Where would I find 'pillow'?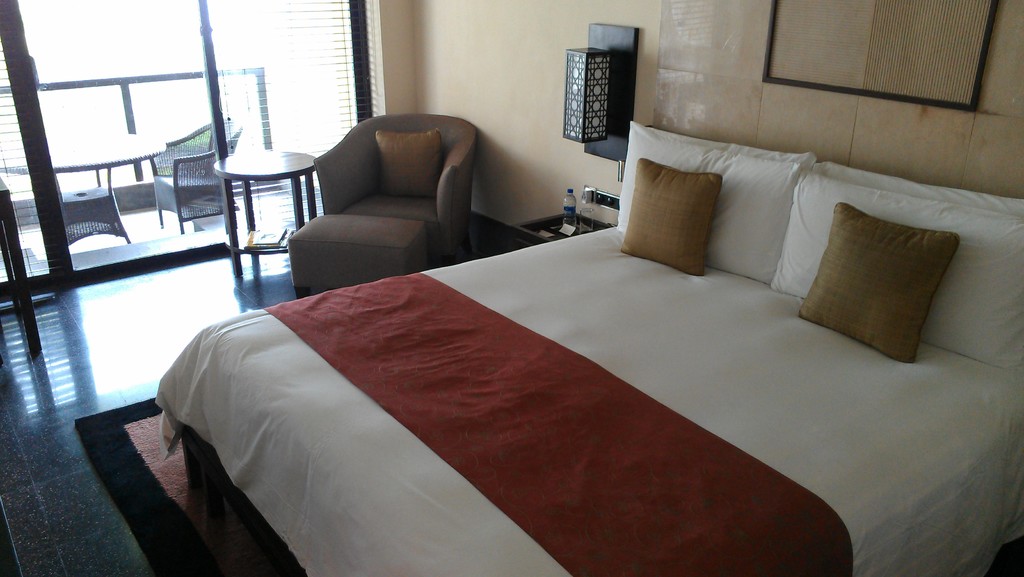
At [left=614, top=150, right=717, bottom=275].
